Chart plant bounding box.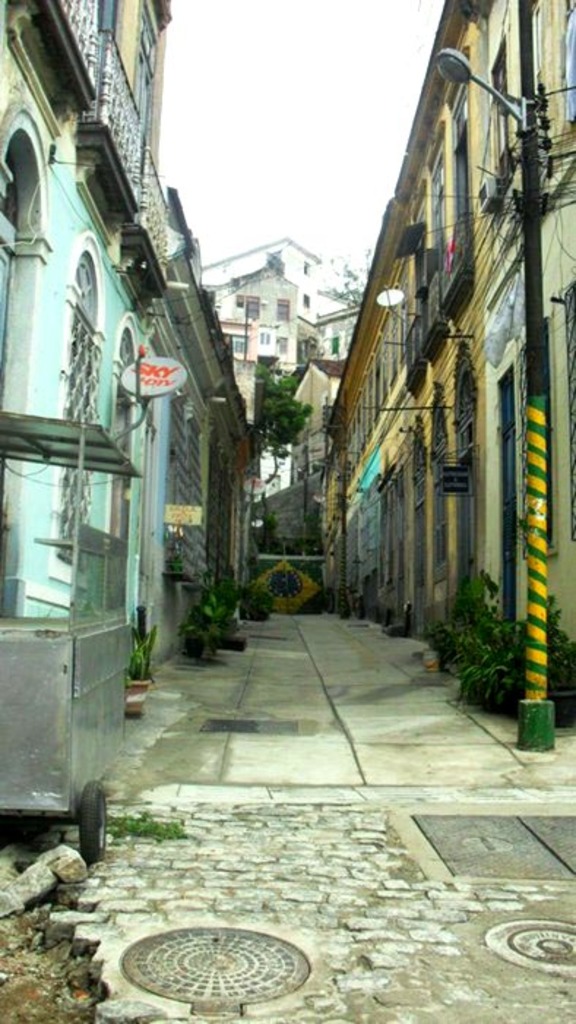
Charted: box=[459, 617, 537, 708].
